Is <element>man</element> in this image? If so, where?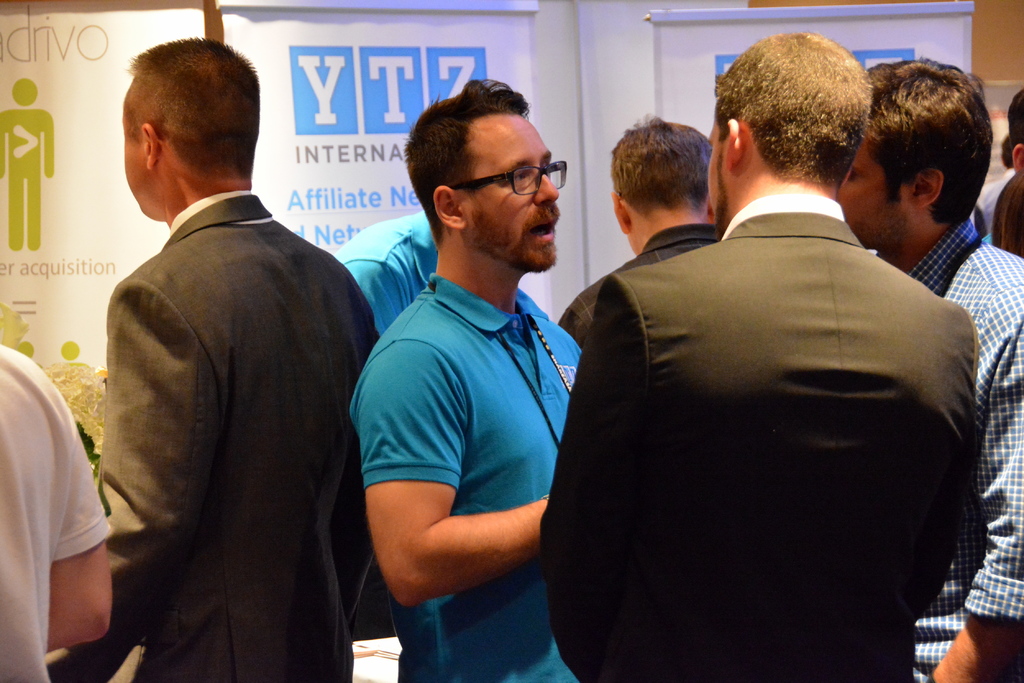
Yes, at 541, 30, 974, 682.
